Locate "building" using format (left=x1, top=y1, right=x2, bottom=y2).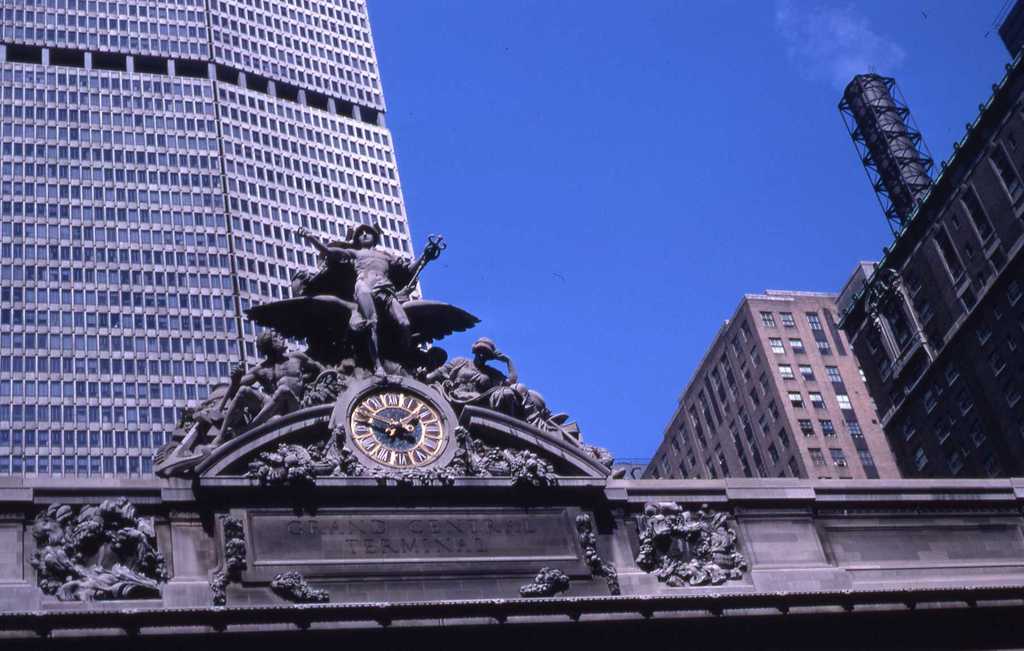
(left=0, top=0, right=1023, bottom=650).
